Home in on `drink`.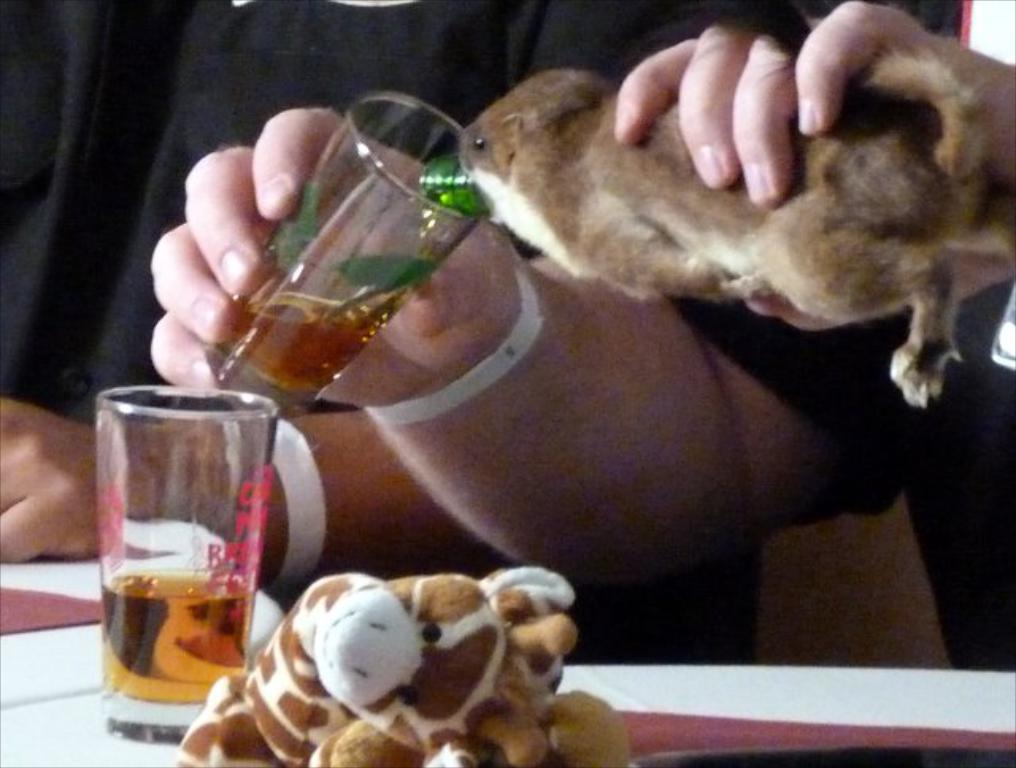
Homed in at region(203, 213, 443, 427).
